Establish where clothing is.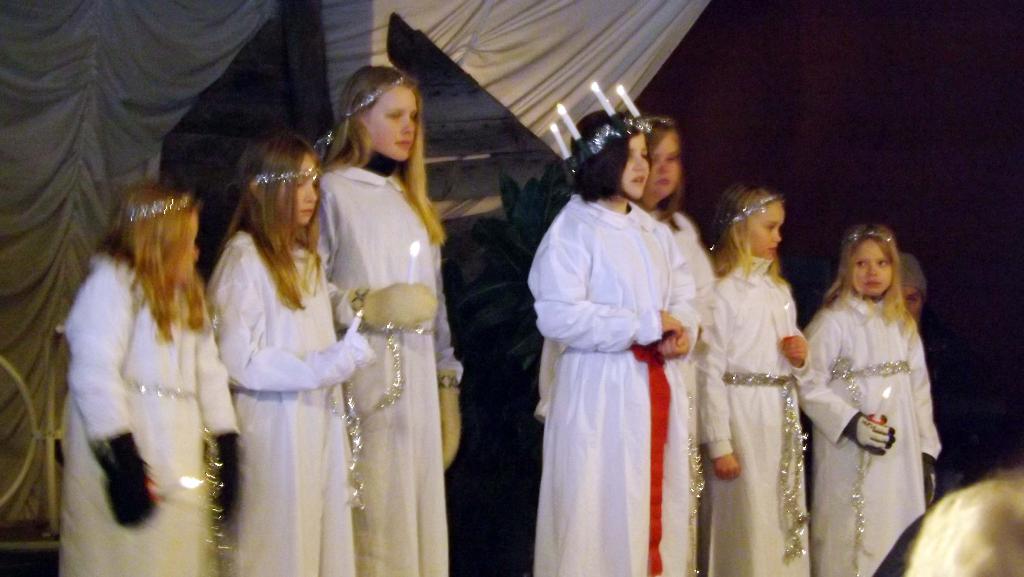
Established at 701/259/808/576.
